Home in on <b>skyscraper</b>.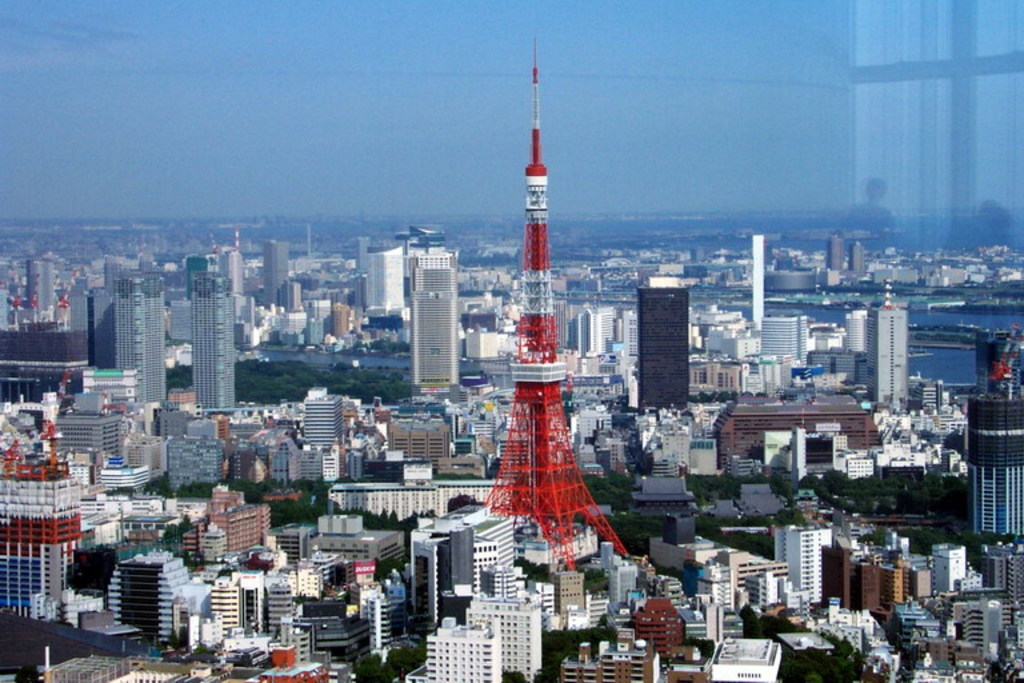
Homed in at (left=263, top=240, right=288, bottom=304).
